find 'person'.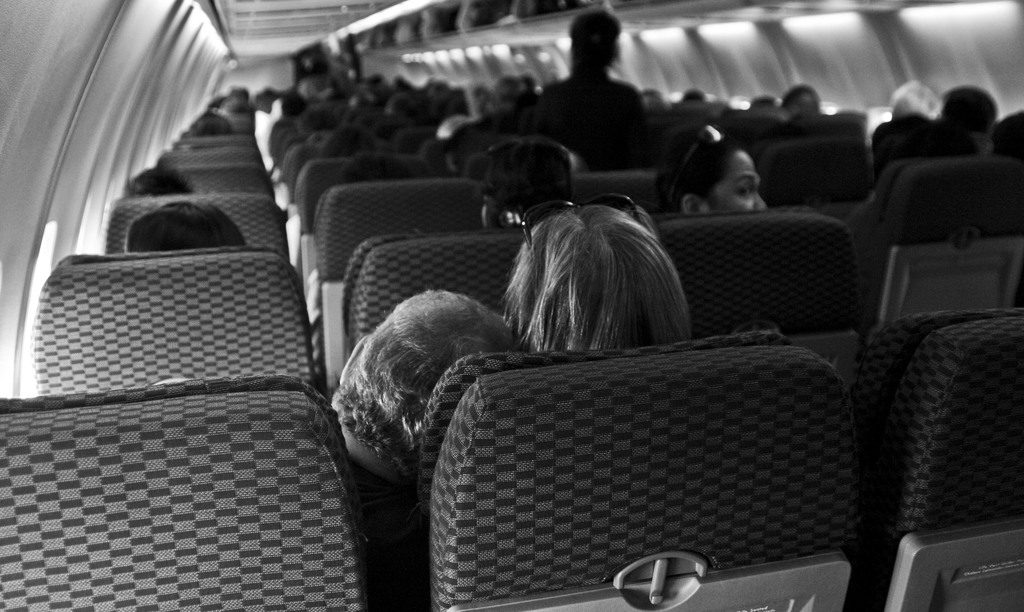
left=457, top=76, right=518, bottom=137.
